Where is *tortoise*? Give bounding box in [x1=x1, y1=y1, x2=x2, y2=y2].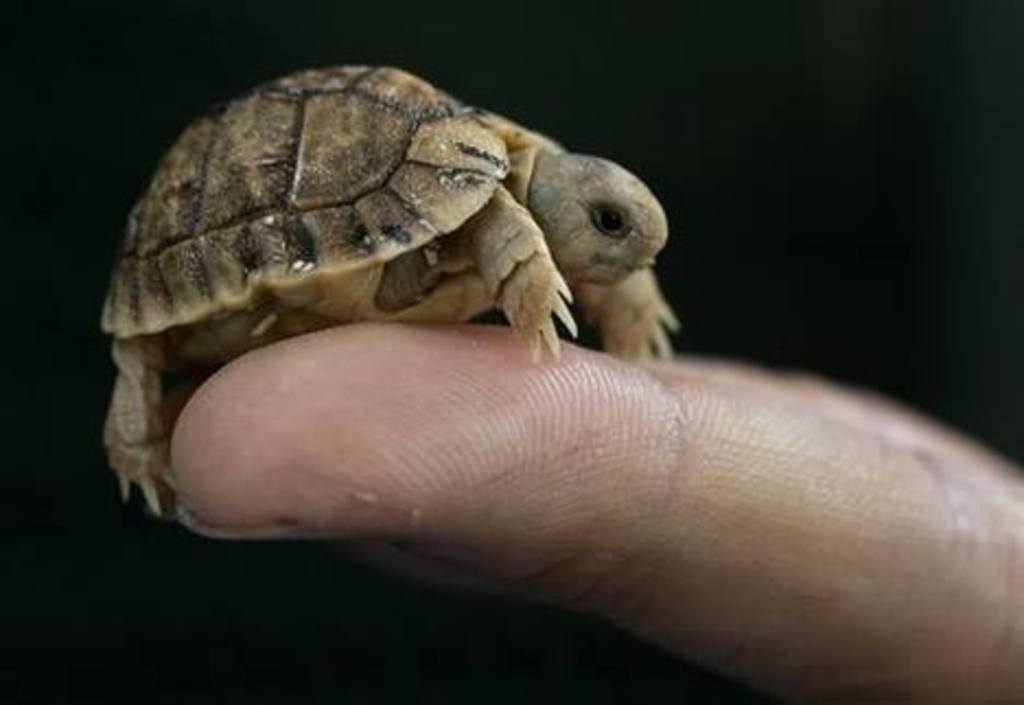
[x1=94, y1=61, x2=678, y2=541].
